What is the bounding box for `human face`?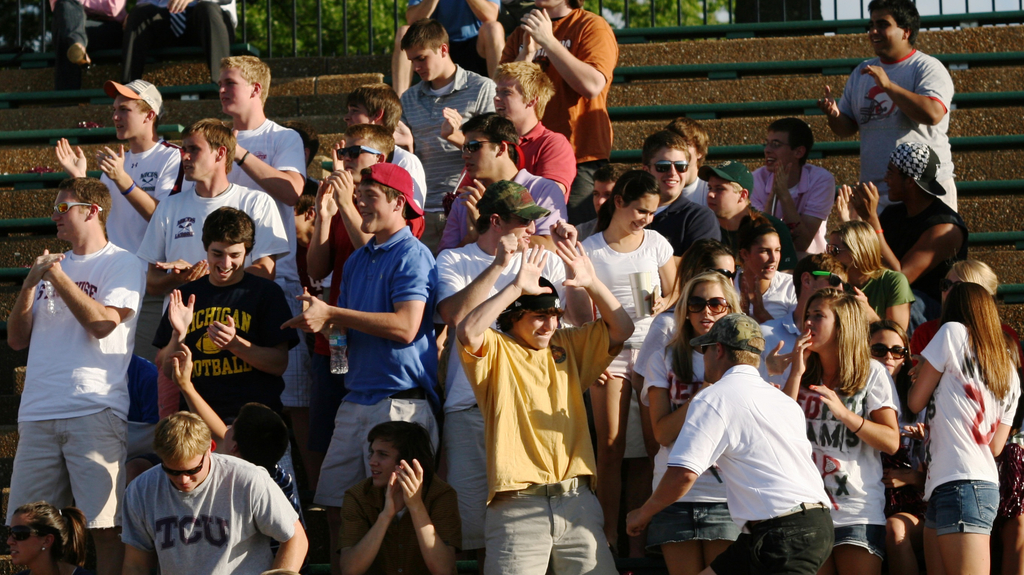
BBox(205, 242, 246, 283).
